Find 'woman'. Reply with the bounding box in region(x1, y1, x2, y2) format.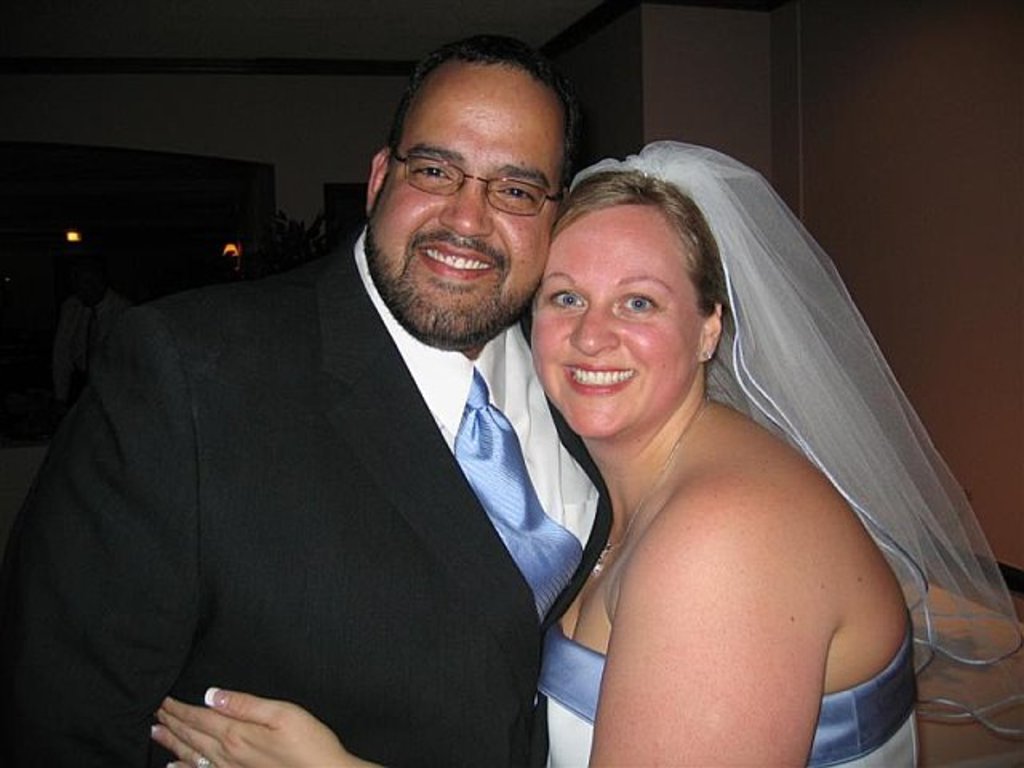
region(147, 138, 917, 766).
